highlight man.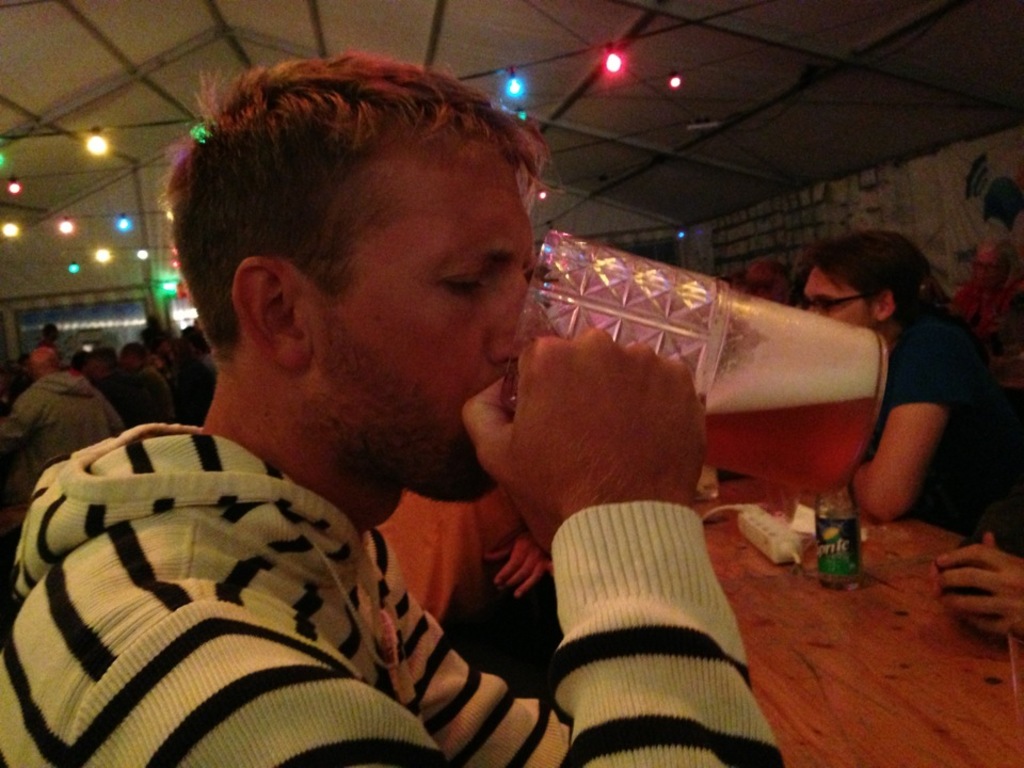
Highlighted region: [10,345,118,525].
